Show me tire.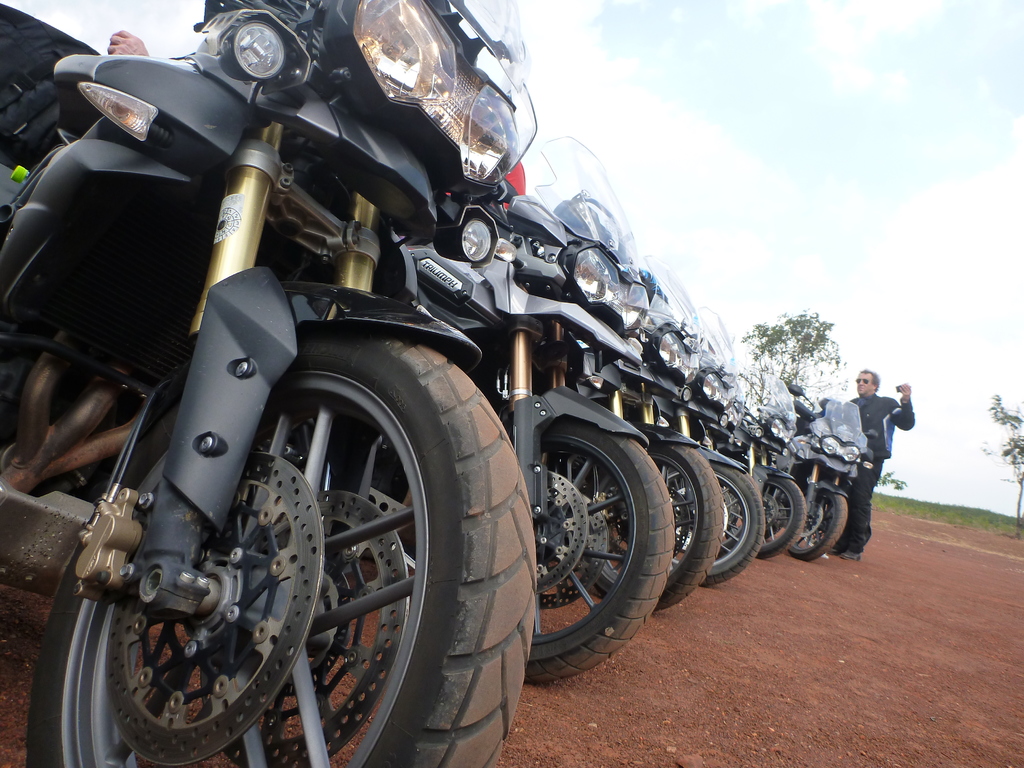
tire is here: rect(85, 340, 488, 767).
